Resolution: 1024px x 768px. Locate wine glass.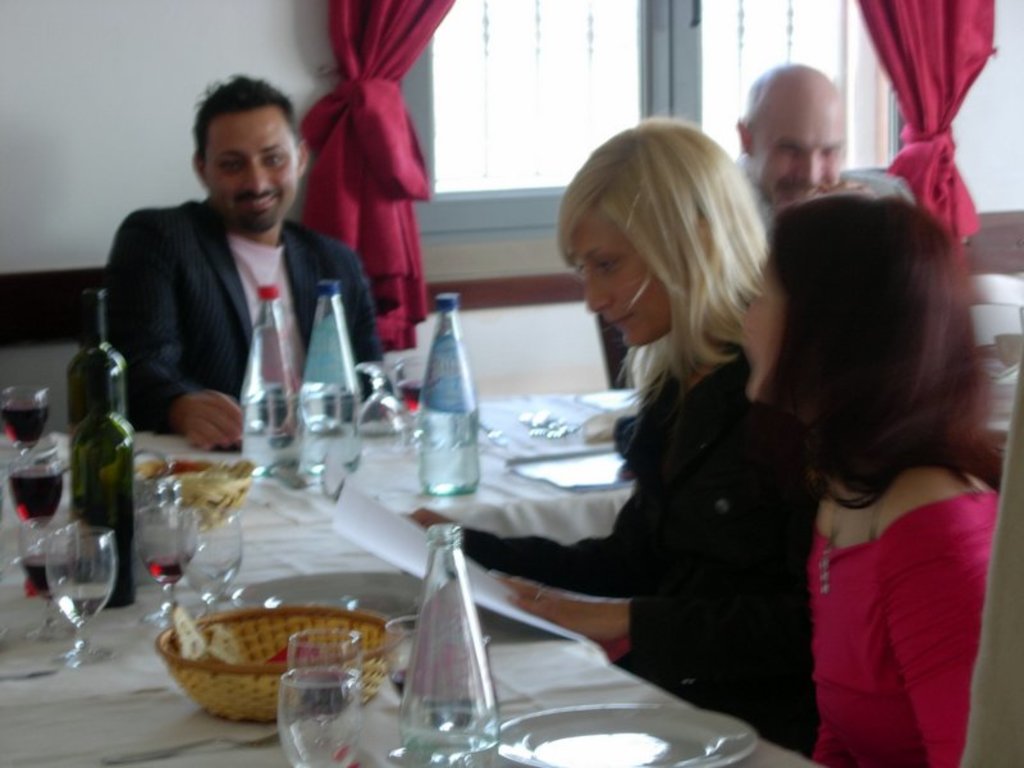
bbox=[45, 522, 116, 666].
